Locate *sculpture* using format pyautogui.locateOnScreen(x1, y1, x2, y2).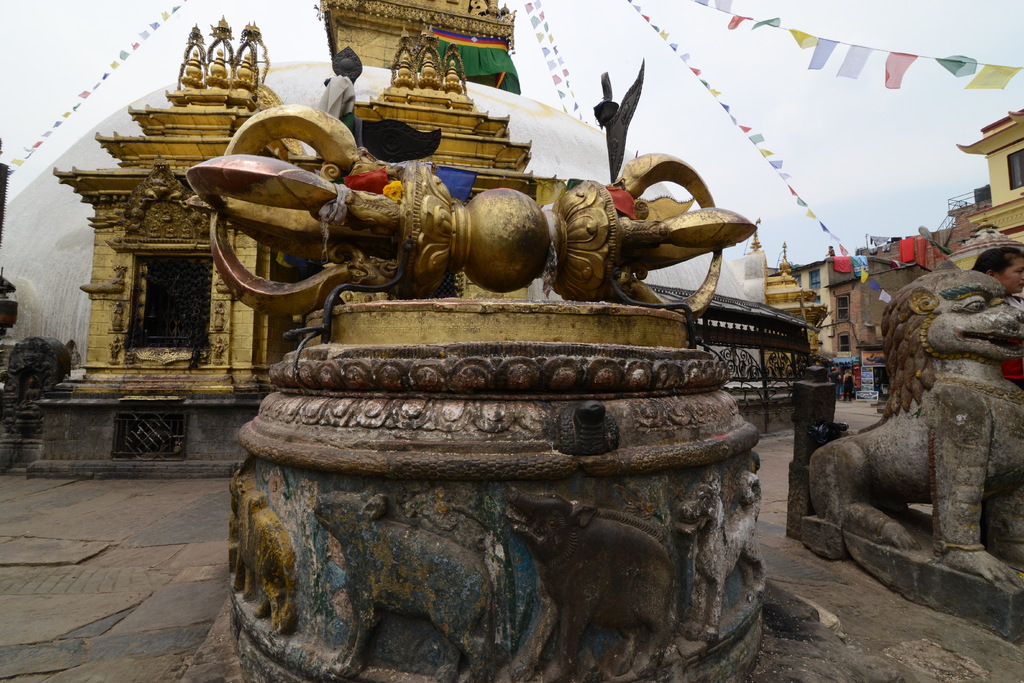
pyautogui.locateOnScreen(186, 66, 756, 324).
